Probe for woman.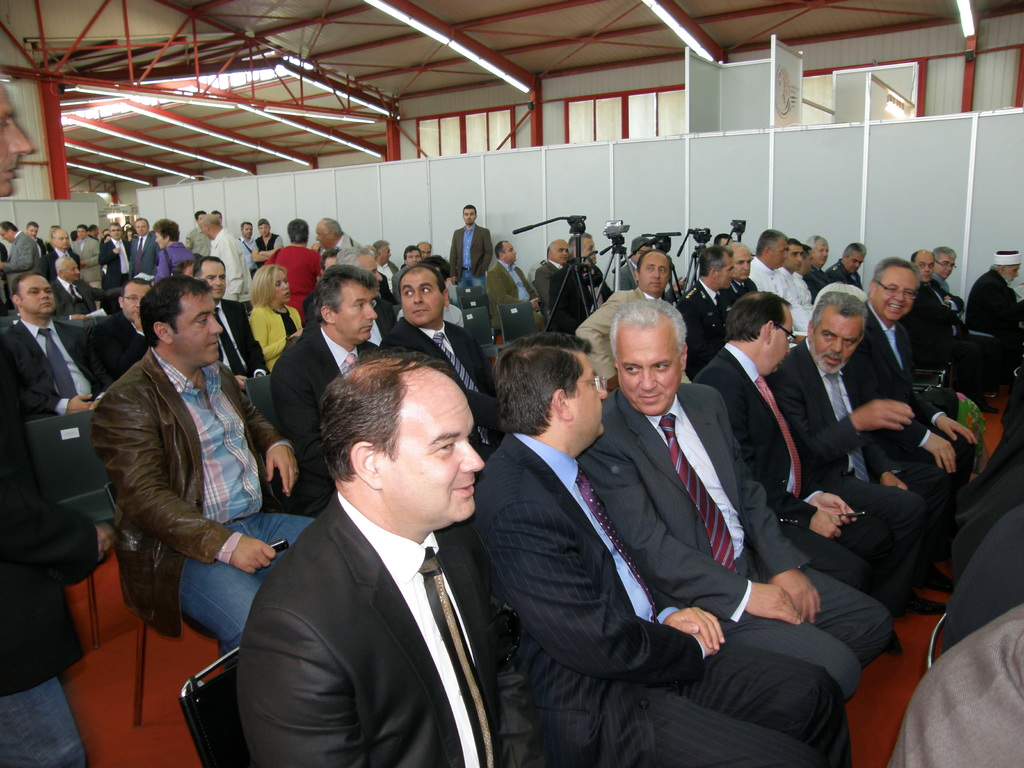
Probe result: [left=140, top=220, right=196, bottom=287].
